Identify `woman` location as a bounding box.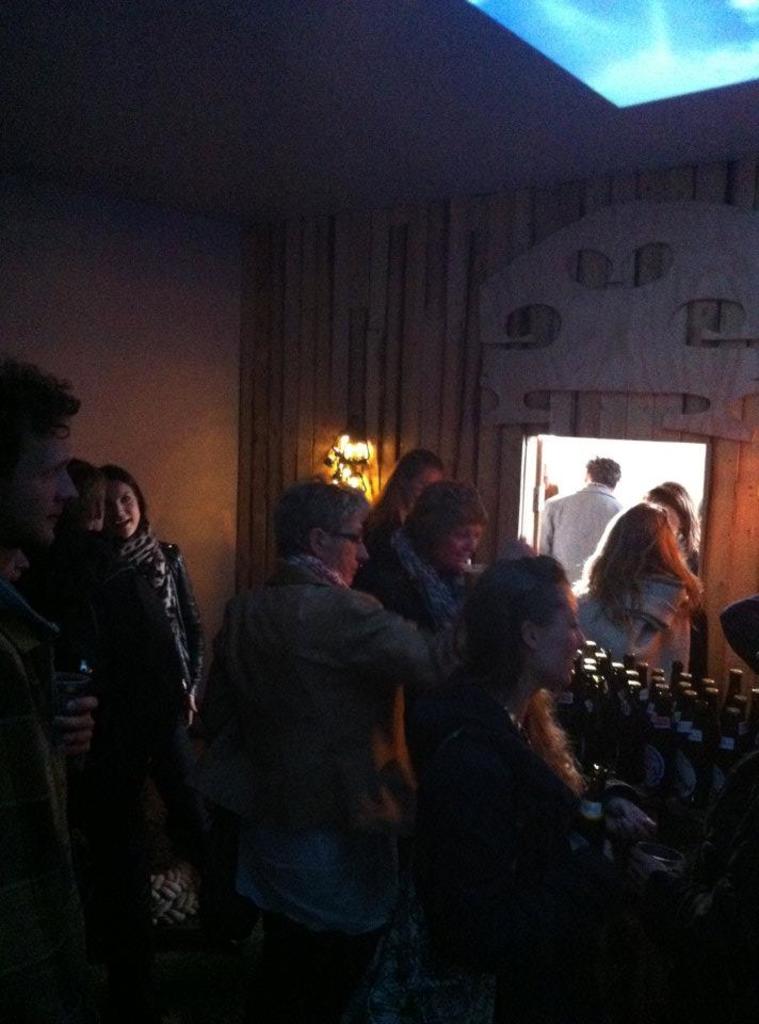
106/474/209/742.
